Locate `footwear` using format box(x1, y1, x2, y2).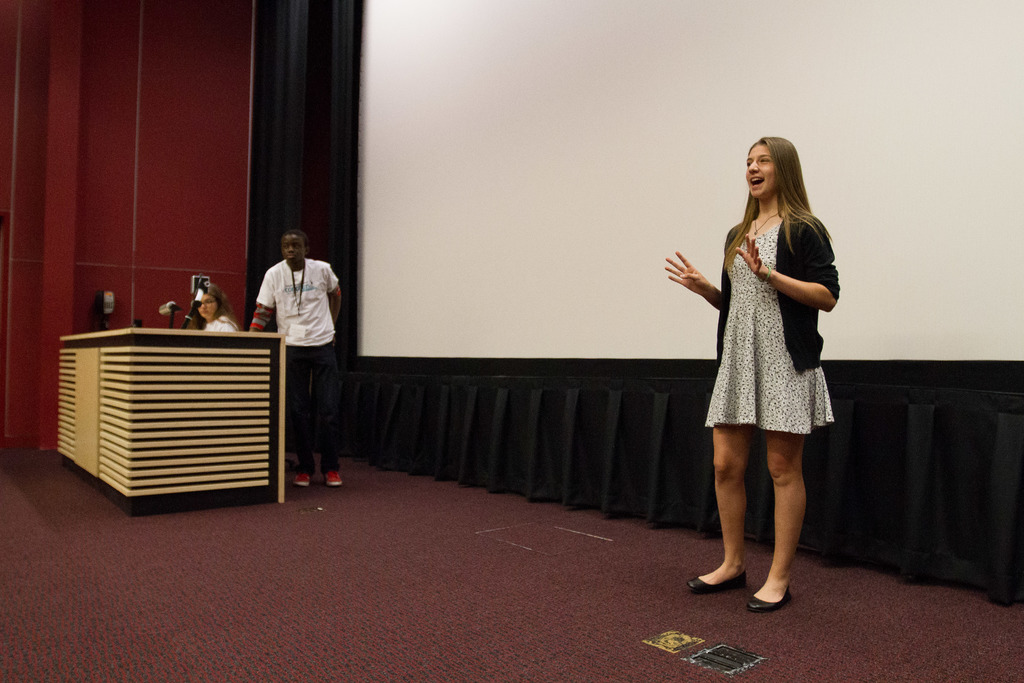
box(325, 466, 340, 488).
